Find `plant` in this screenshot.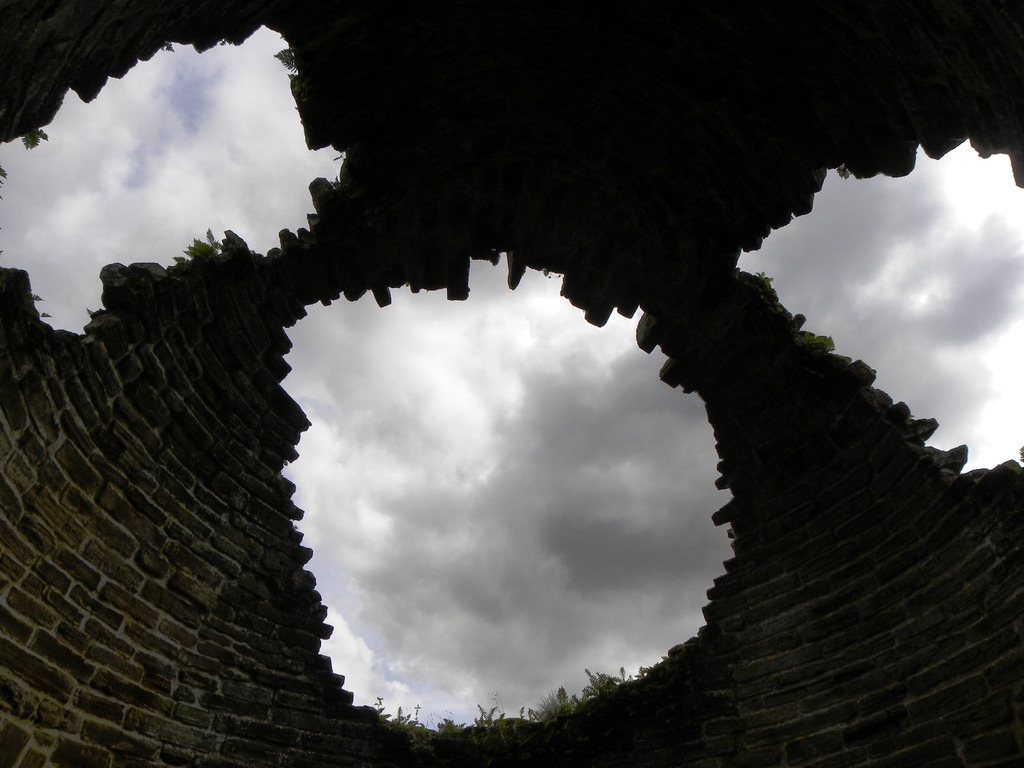
The bounding box for `plant` is {"x1": 168, "y1": 223, "x2": 226, "y2": 283}.
